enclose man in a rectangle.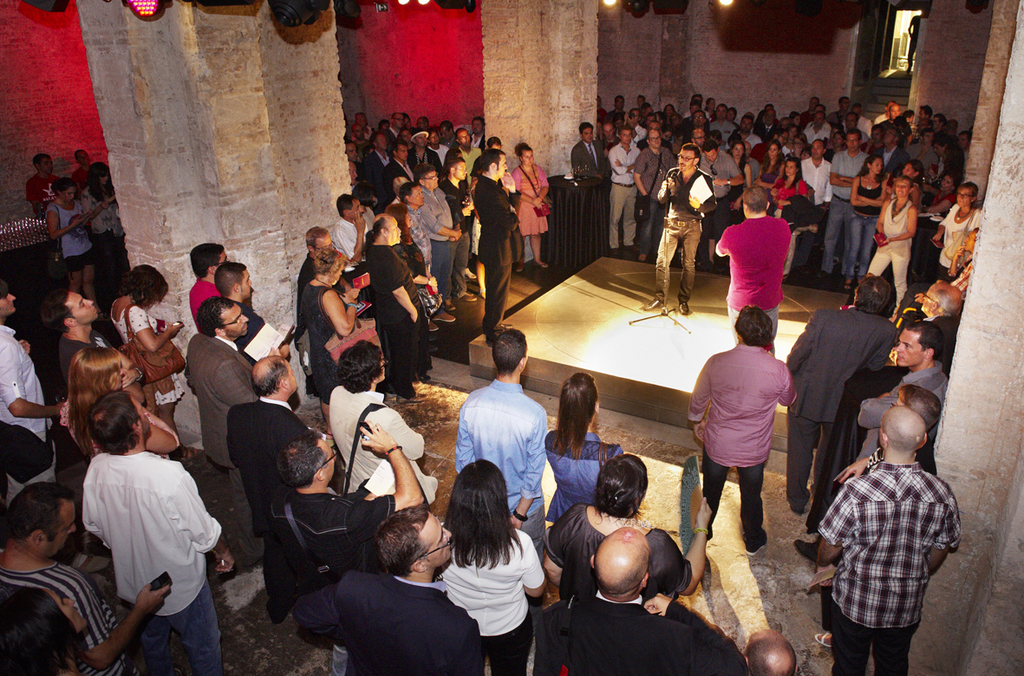
[x1=852, y1=323, x2=942, y2=460].
